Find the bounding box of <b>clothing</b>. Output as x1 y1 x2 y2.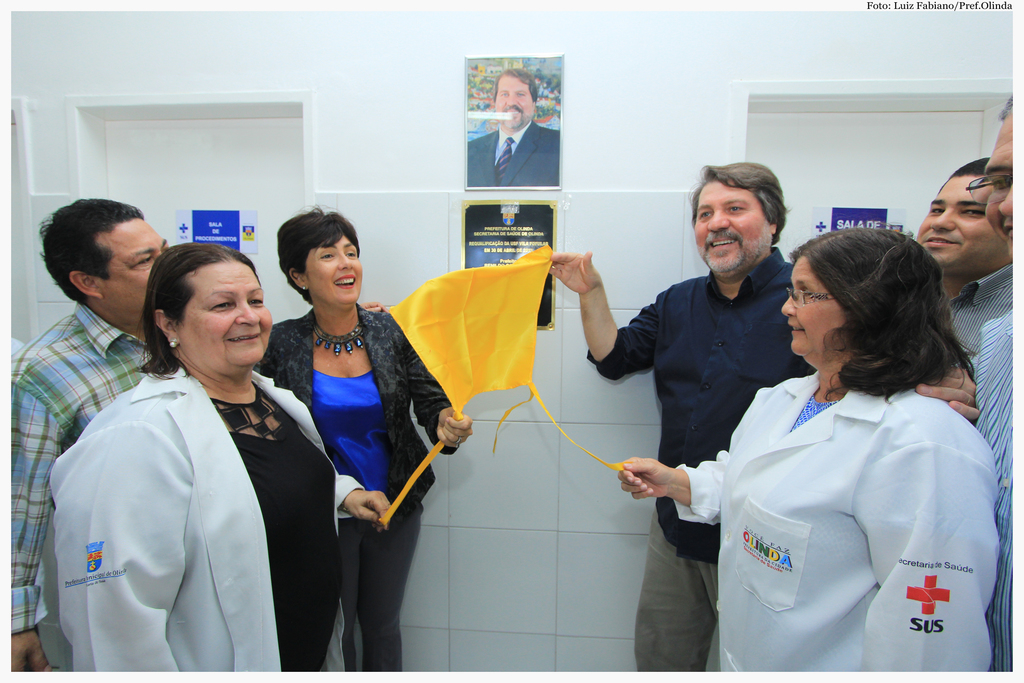
49 366 358 682.
